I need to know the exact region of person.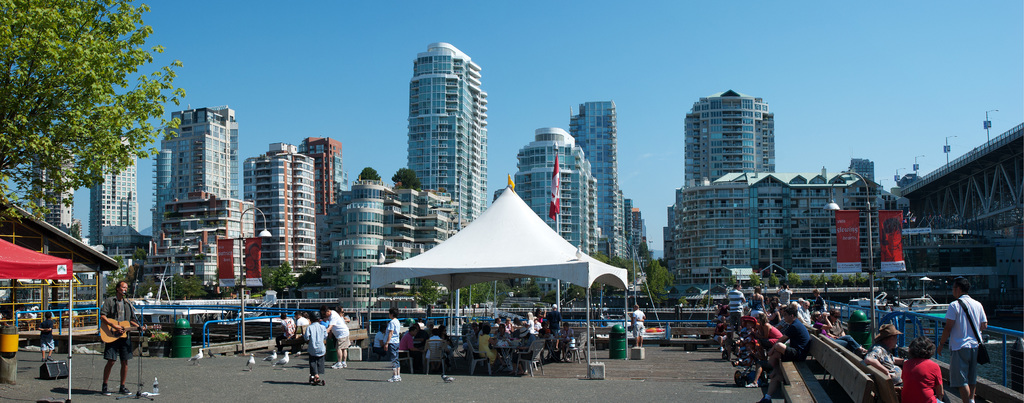
Region: bbox(292, 311, 309, 341).
